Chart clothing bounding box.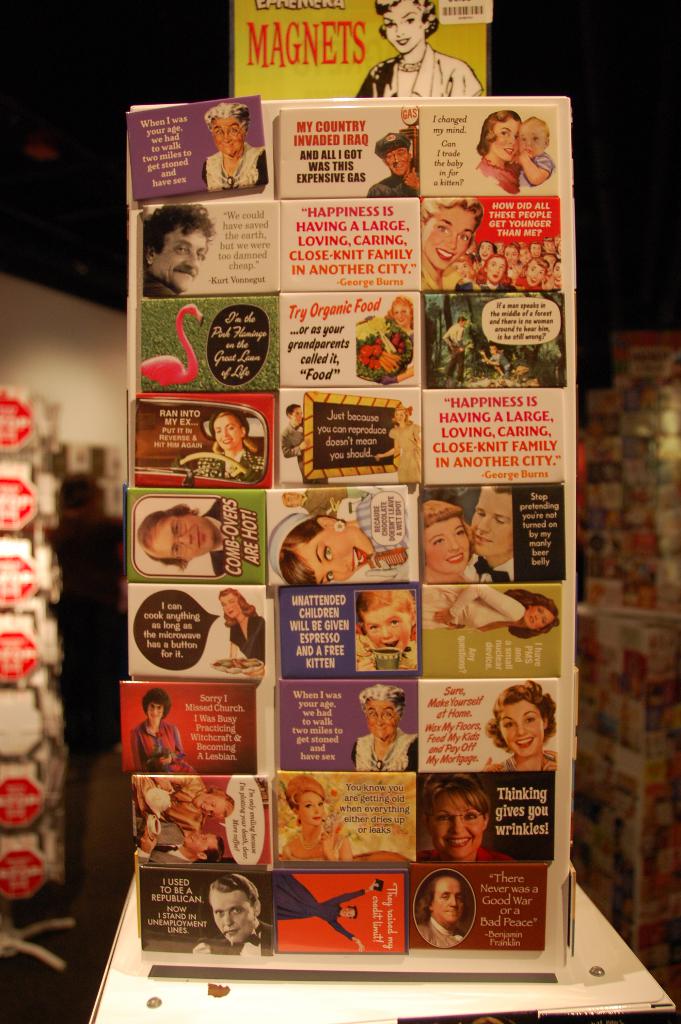
Charted: bbox=(411, 848, 511, 865).
